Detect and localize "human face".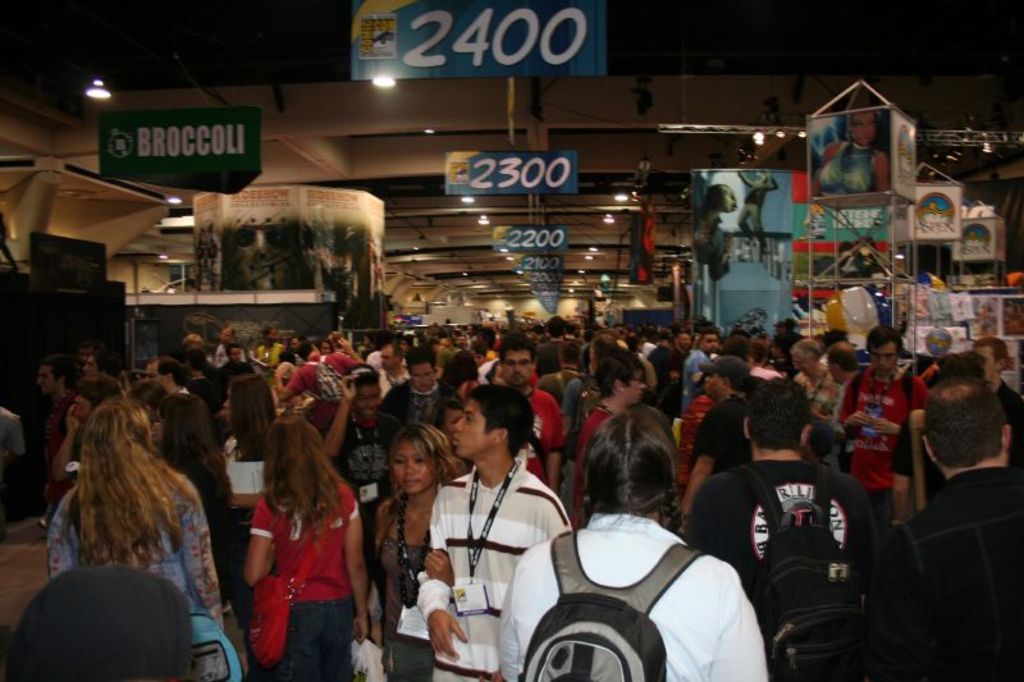
Localized at 83:356:99:380.
